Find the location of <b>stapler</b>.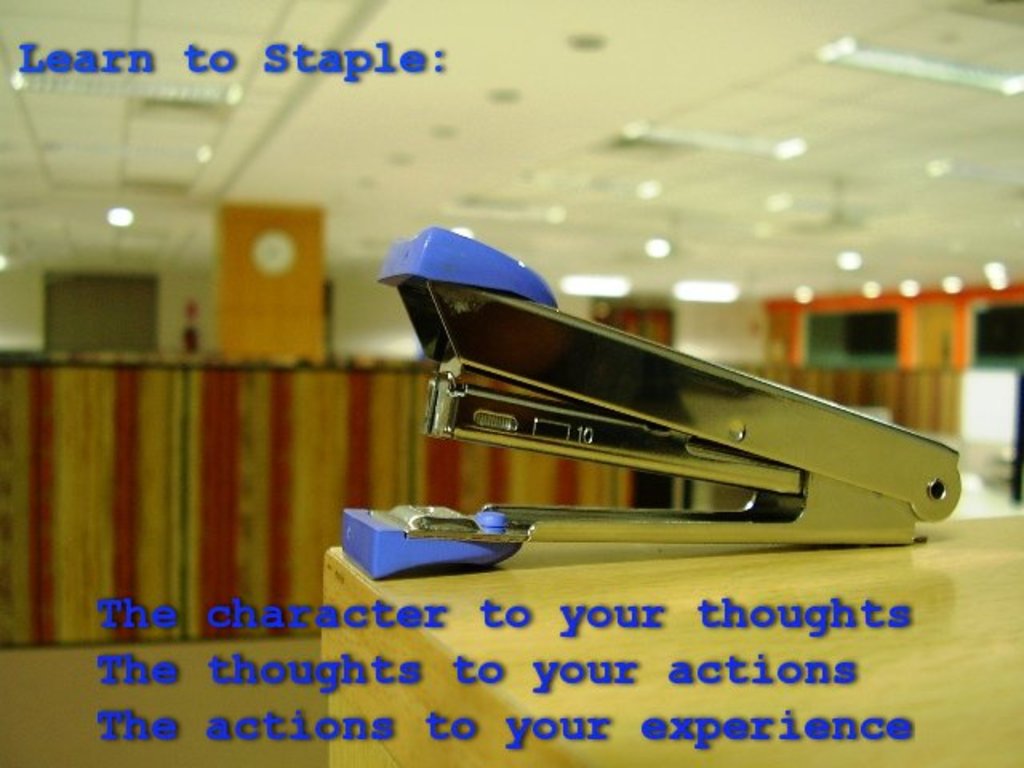
Location: <box>342,229,960,578</box>.
